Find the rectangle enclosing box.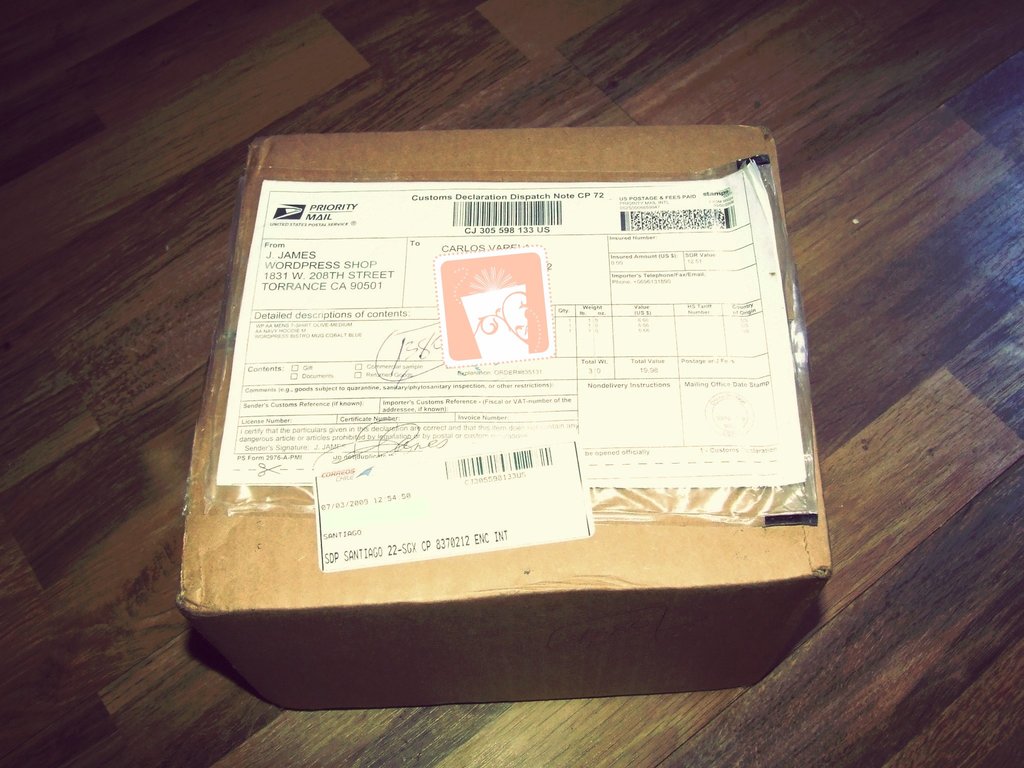
<box>176,124,827,712</box>.
